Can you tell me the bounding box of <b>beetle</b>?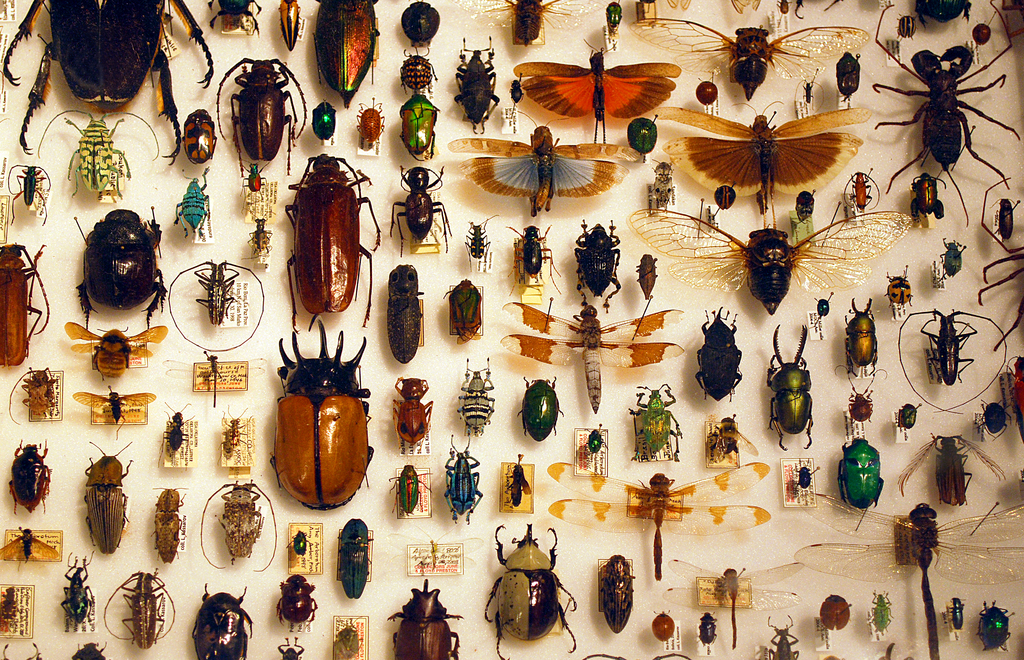
(x1=55, y1=552, x2=97, y2=631).
